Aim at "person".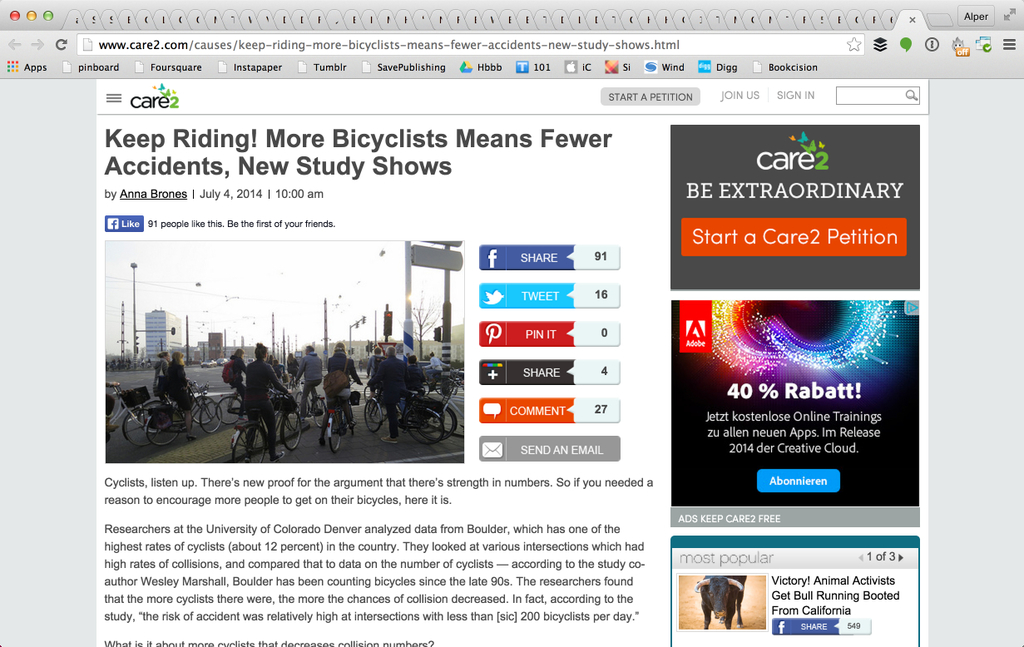
Aimed at x1=290 y1=340 x2=324 y2=422.
